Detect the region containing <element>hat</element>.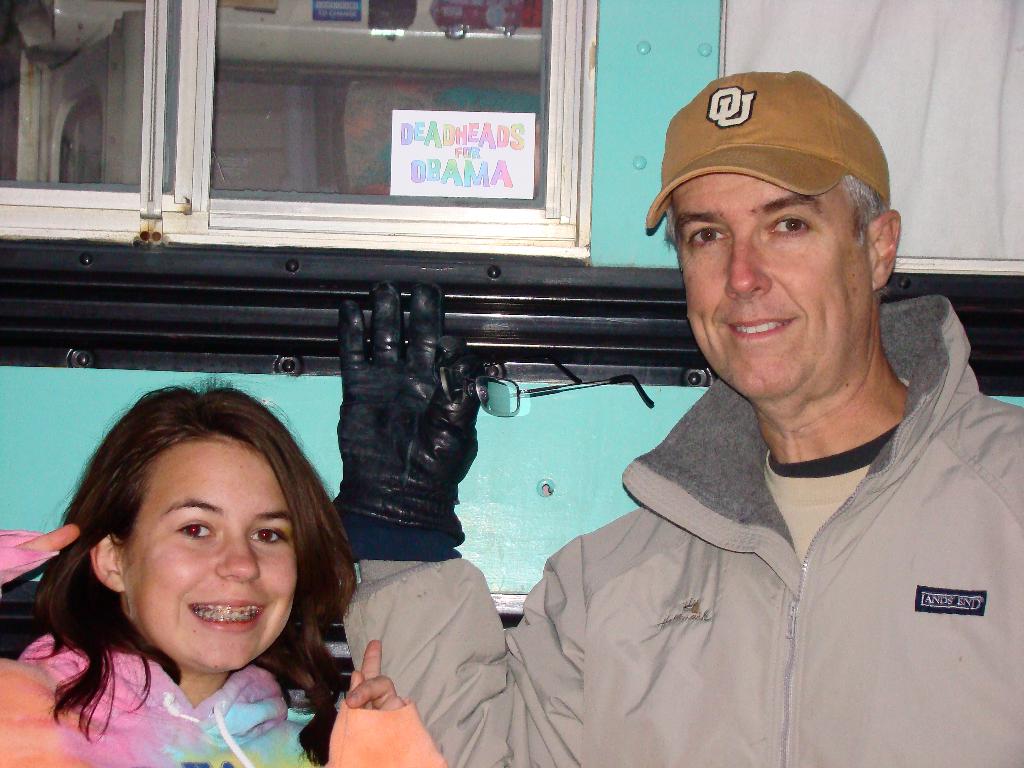
locate(643, 68, 889, 236).
